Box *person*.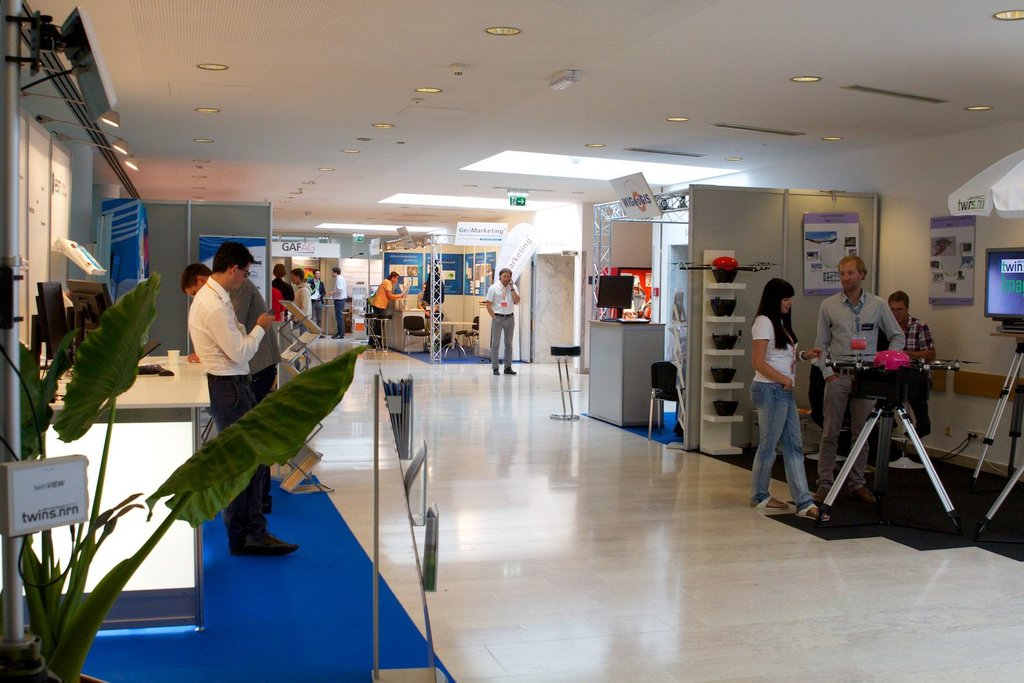
(288,268,312,320).
